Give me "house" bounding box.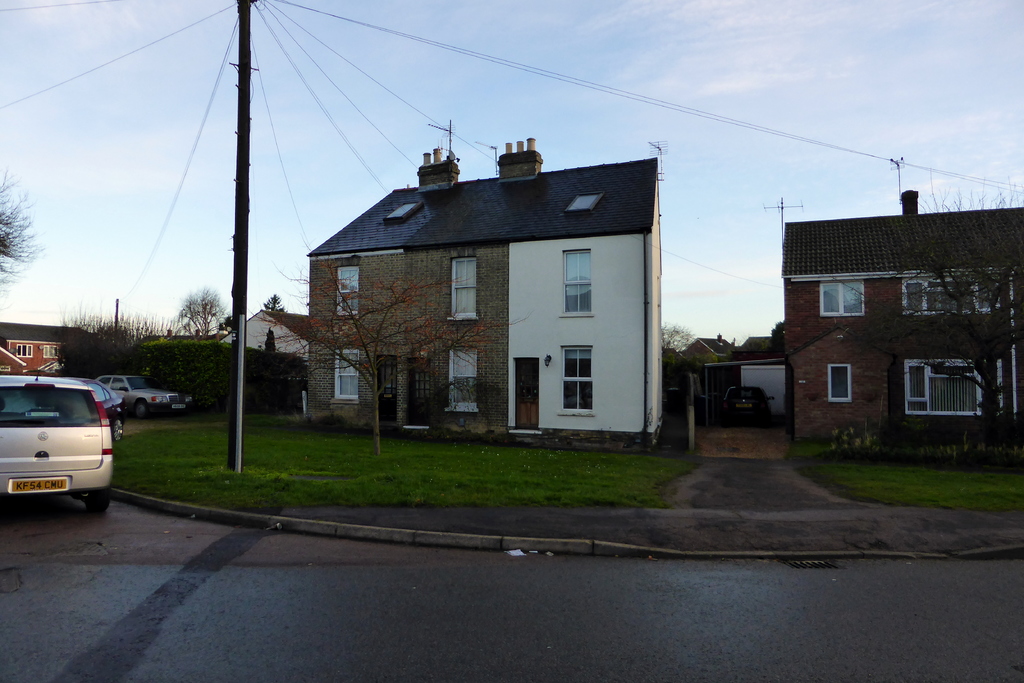
box=[785, 203, 1023, 462].
